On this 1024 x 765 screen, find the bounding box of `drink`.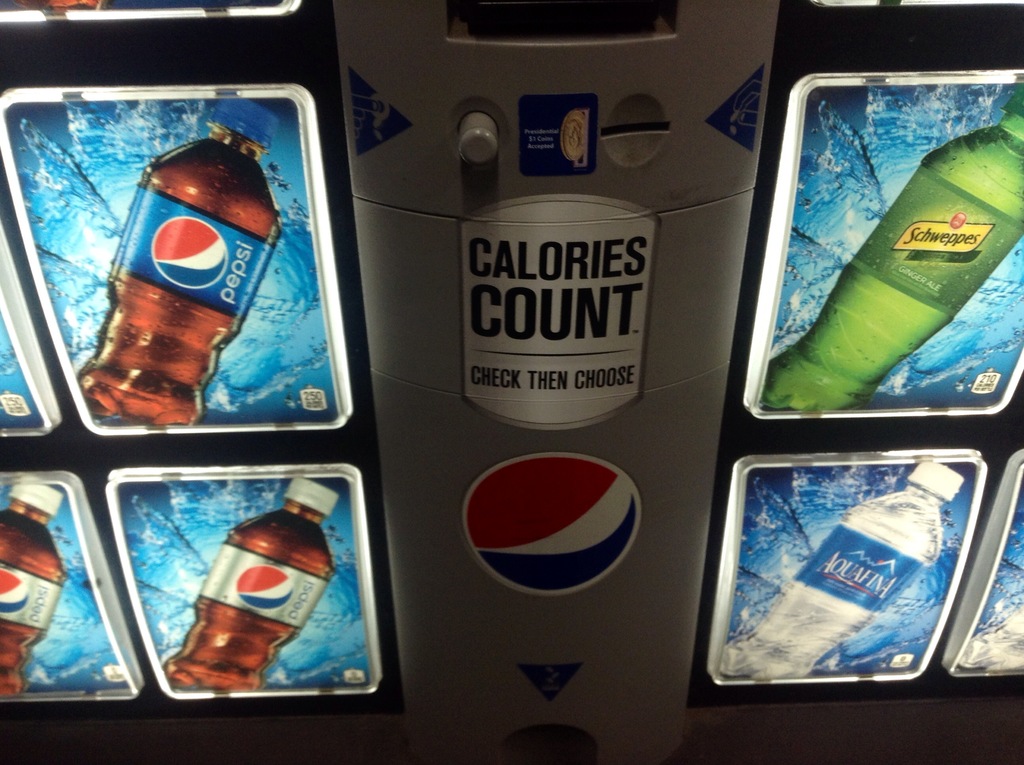
Bounding box: locate(766, 119, 1023, 413).
